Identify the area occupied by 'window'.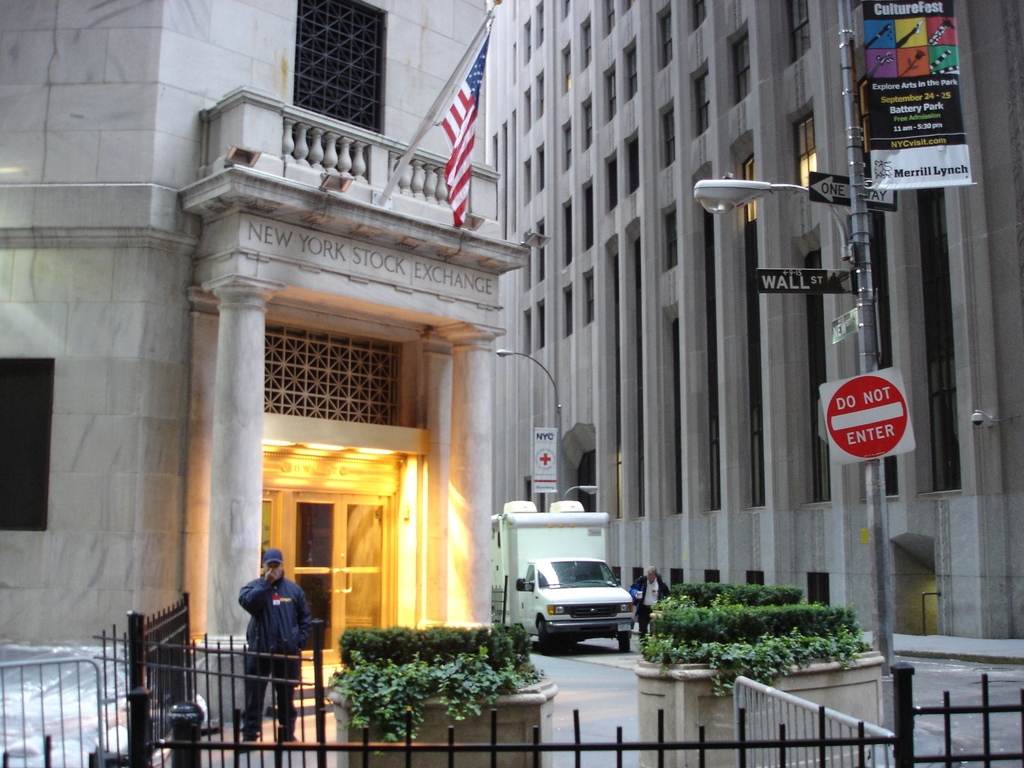
Area: select_region(625, 127, 641, 198).
